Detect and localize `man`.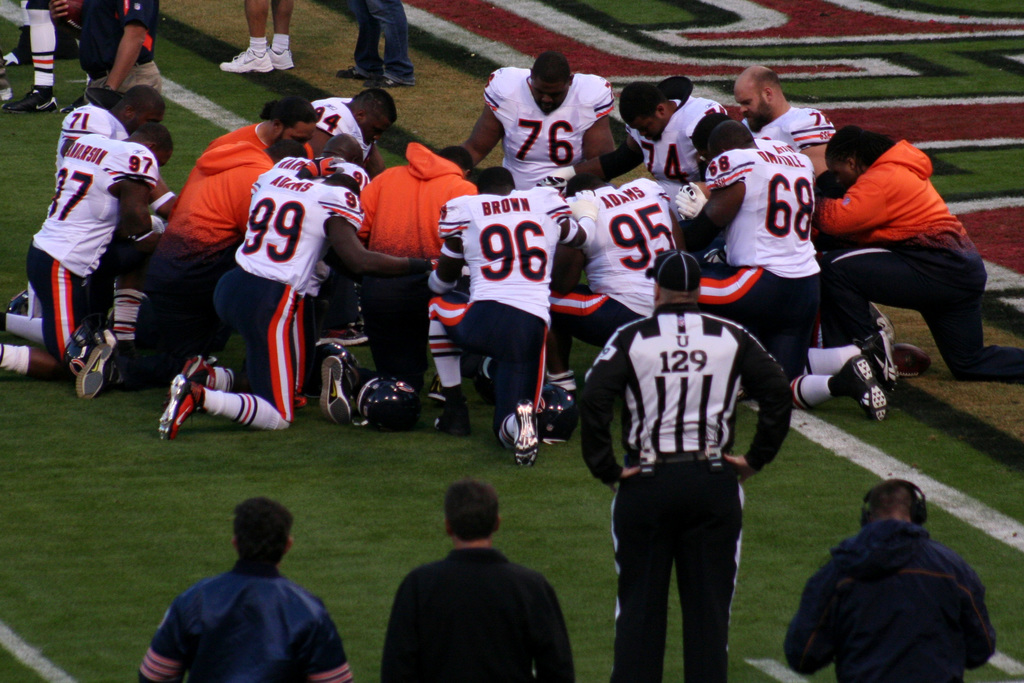
Localized at 813, 118, 1023, 384.
